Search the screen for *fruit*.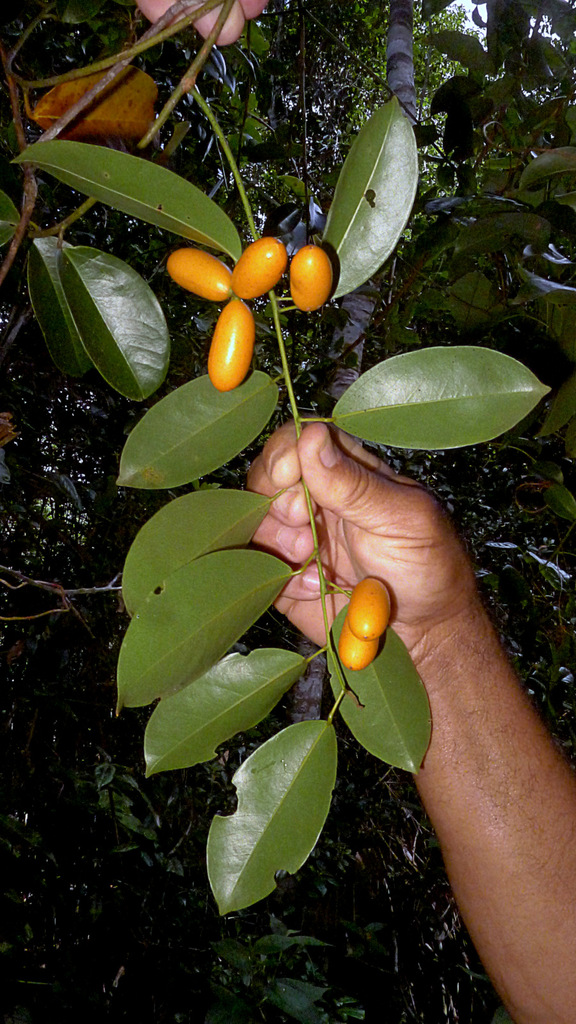
Found at <box>169,244,234,302</box>.
